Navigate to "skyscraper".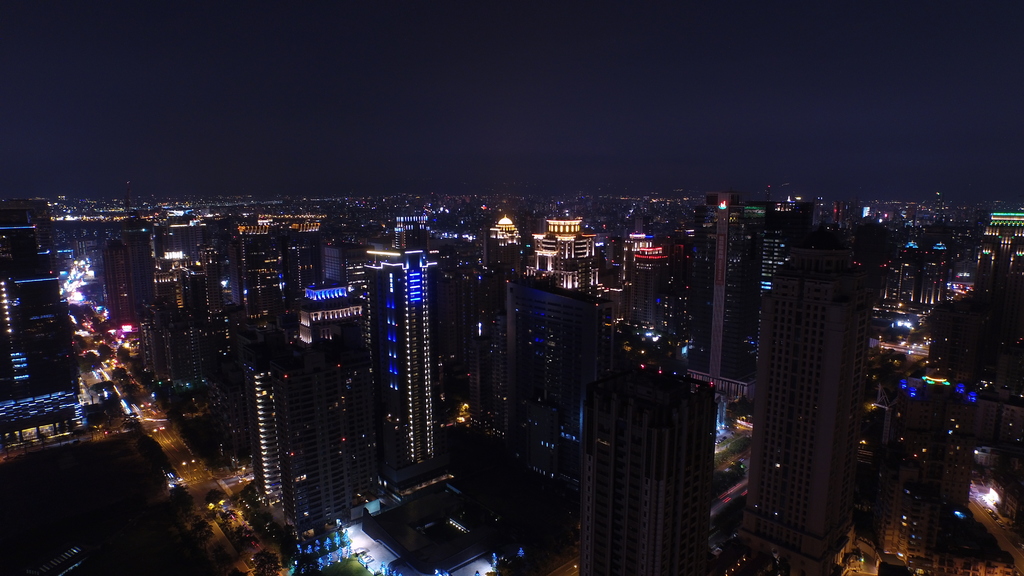
Navigation target: {"x1": 936, "y1": 307, "x2": 1020, "y2": 404}.
